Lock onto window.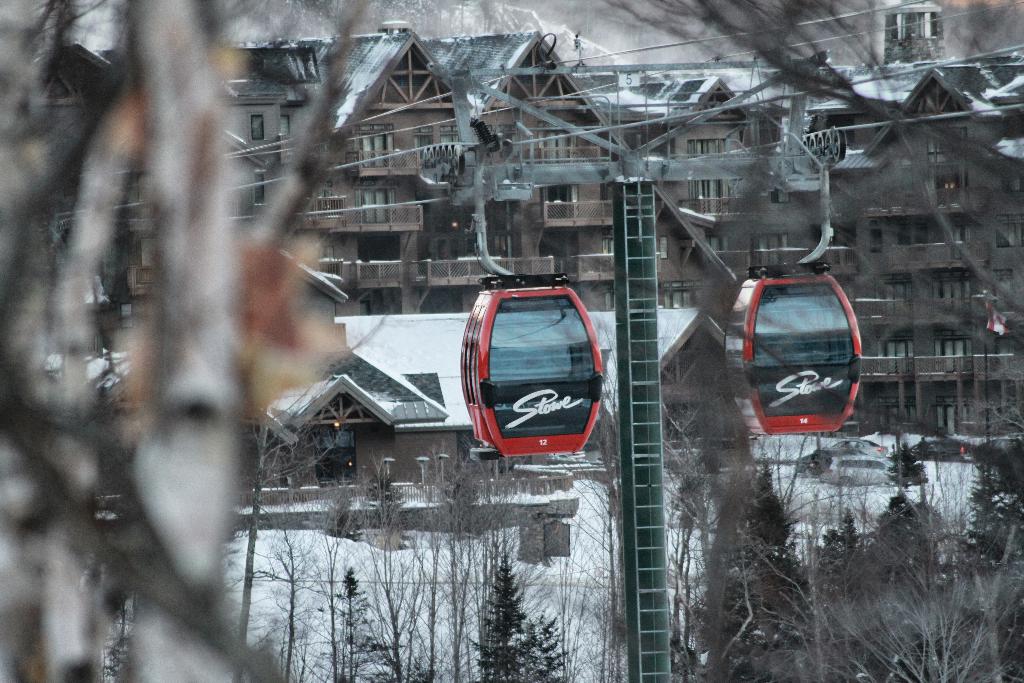
Locked: crop(543, 182, 580, 219).
